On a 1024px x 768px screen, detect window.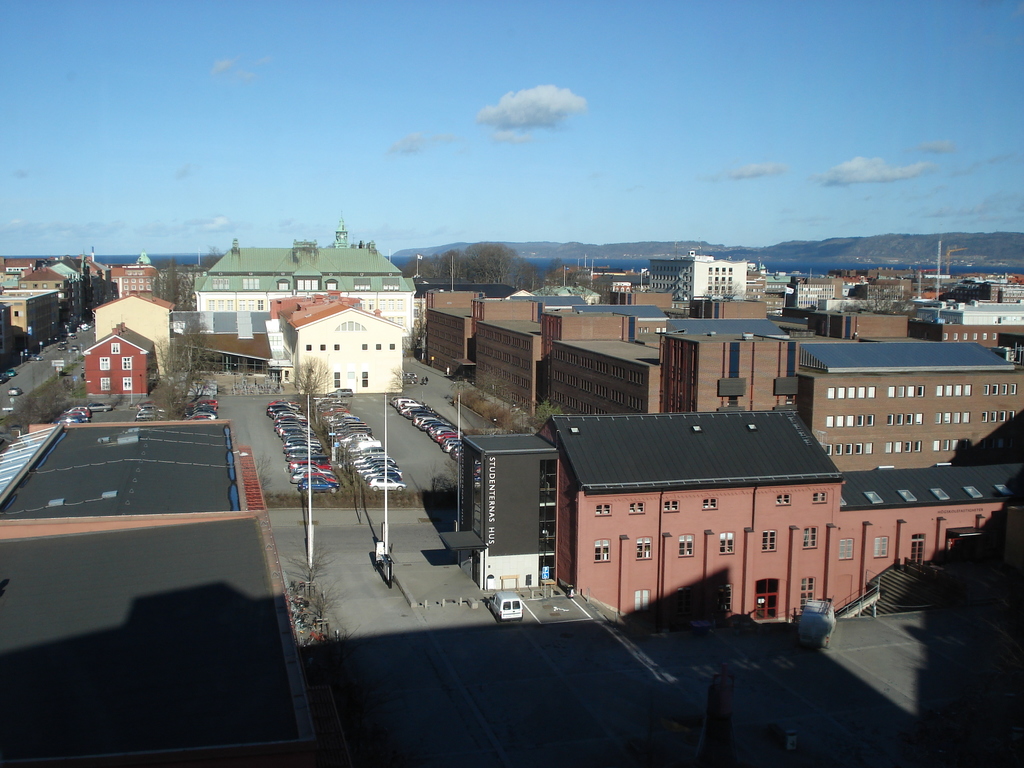
left=867, top=388, right=874, bottom=399.
